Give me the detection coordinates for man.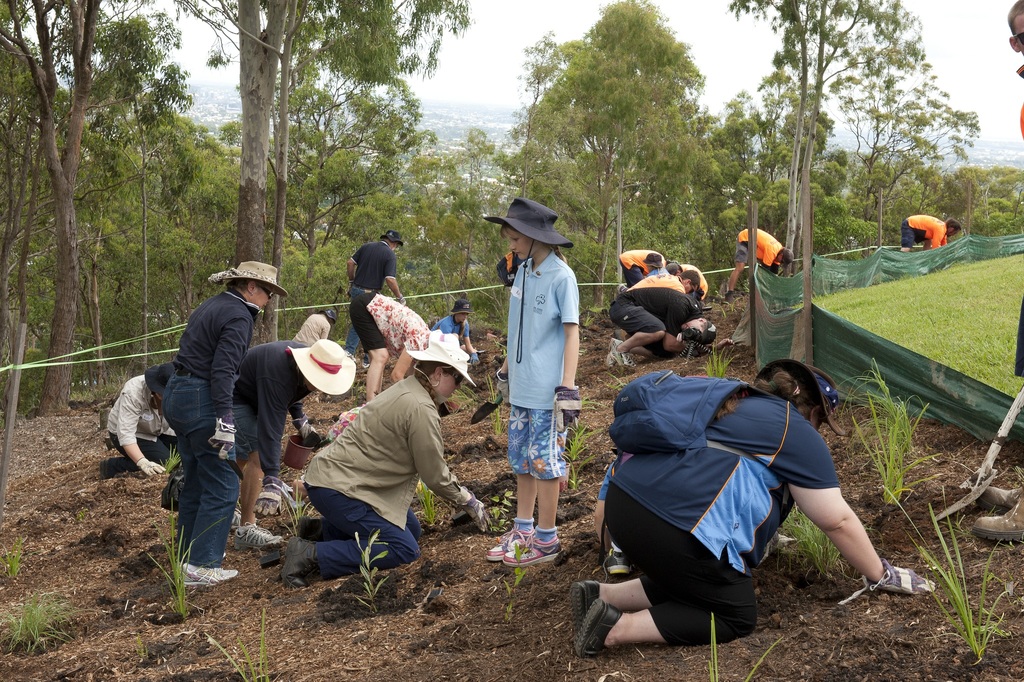
box=[348, 229, 406, 366].
